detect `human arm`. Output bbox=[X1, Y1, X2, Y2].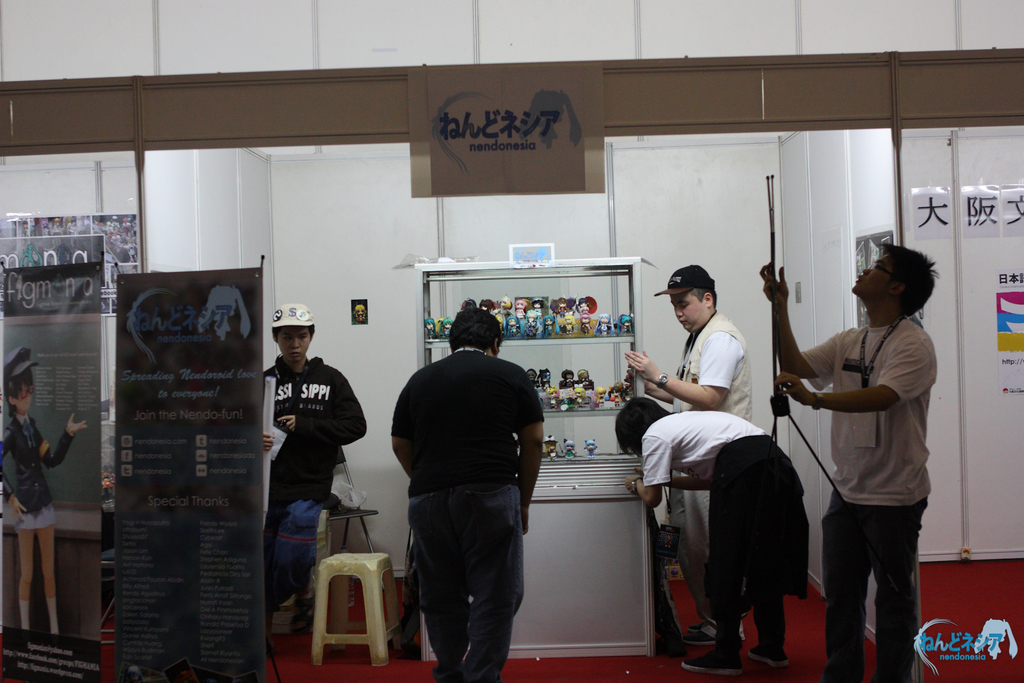
bbox=[387, 383, 412, 478].
